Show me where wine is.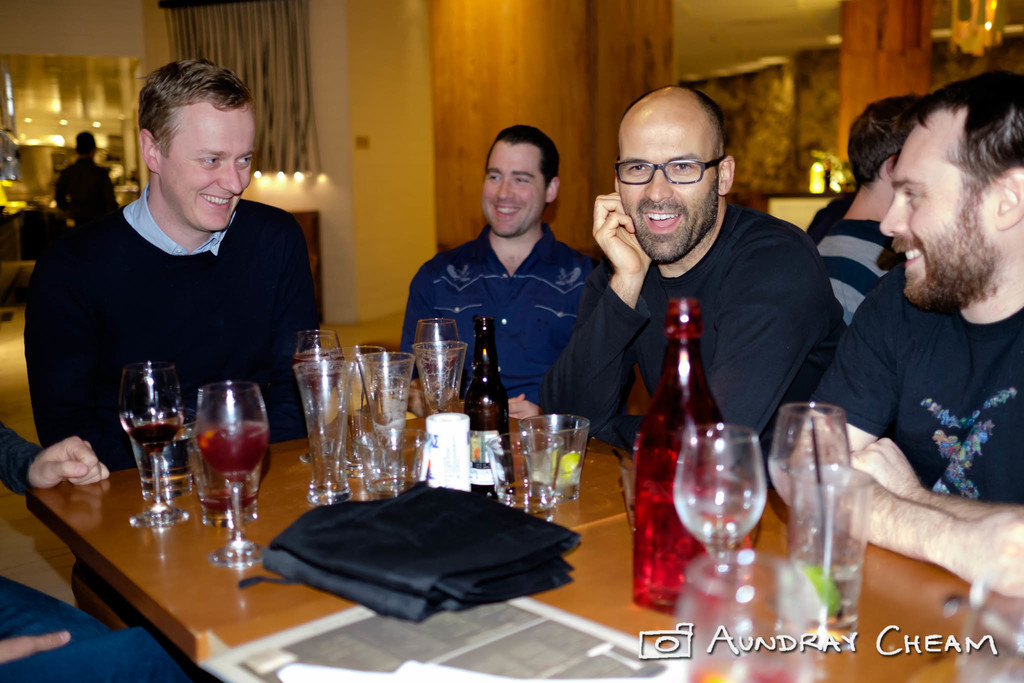
wine is at left=194, top=419, right=273, bottom=482.
